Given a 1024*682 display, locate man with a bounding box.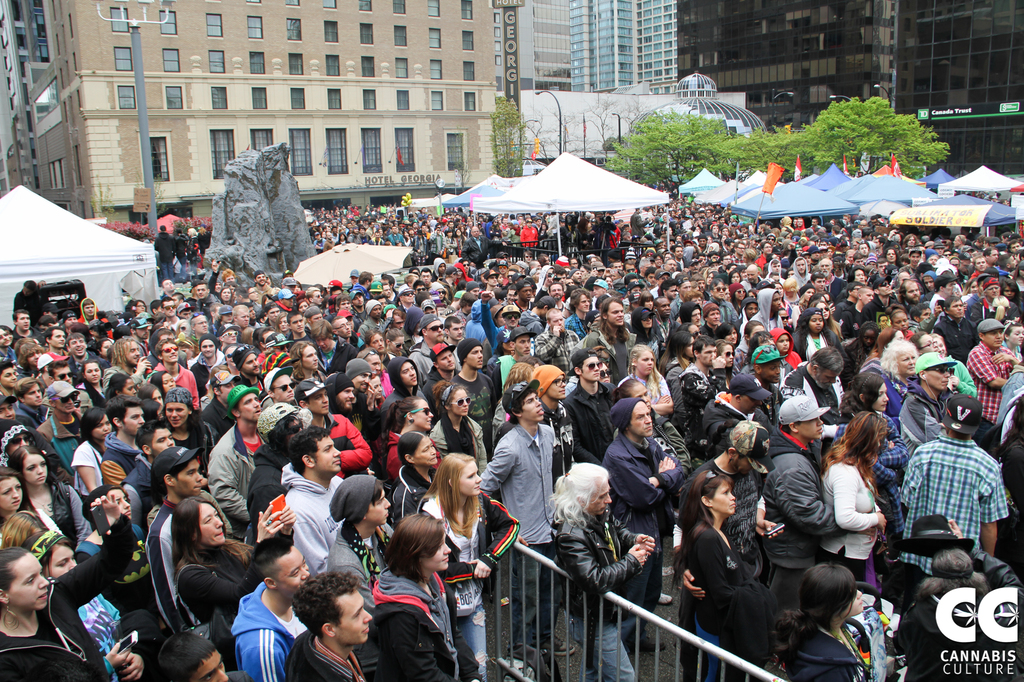
Located: {"x1": 842, "y1": 212, "x2": 851, "y2": 231}.
